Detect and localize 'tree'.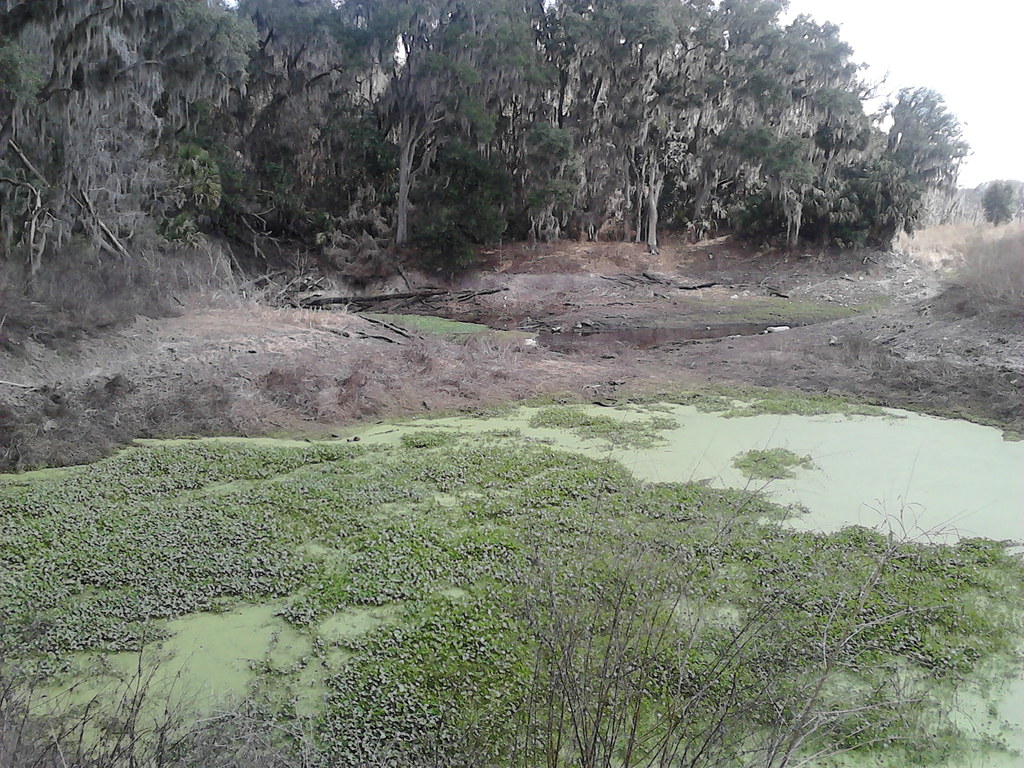
Localized at [left=973, top=181, right=1013, bottom=229].
